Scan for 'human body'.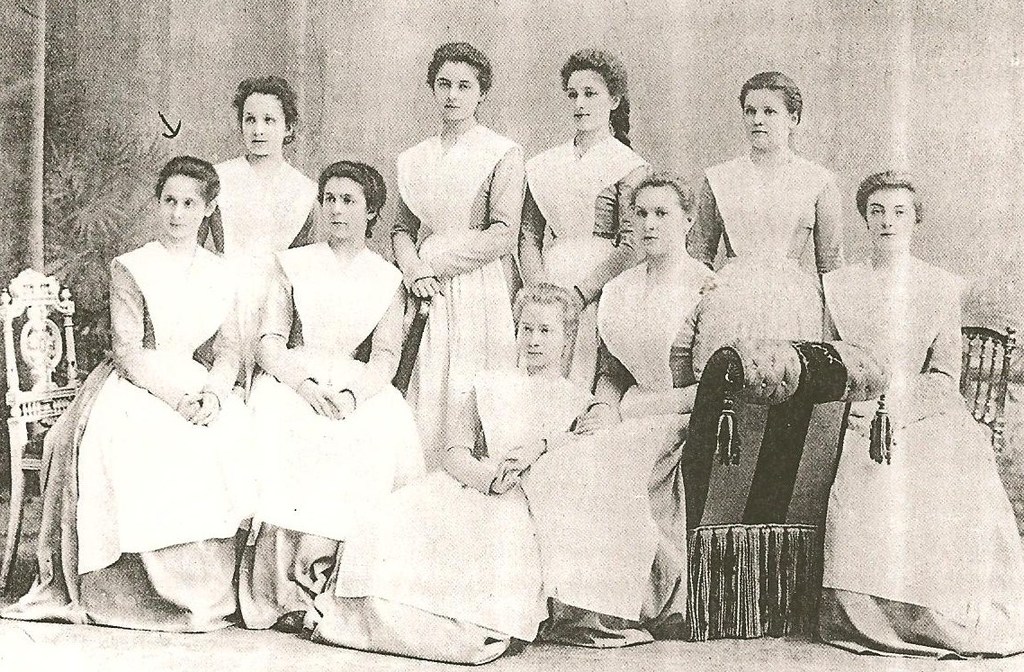
Scan result: <region>682, 71, 862, 341</region>.
